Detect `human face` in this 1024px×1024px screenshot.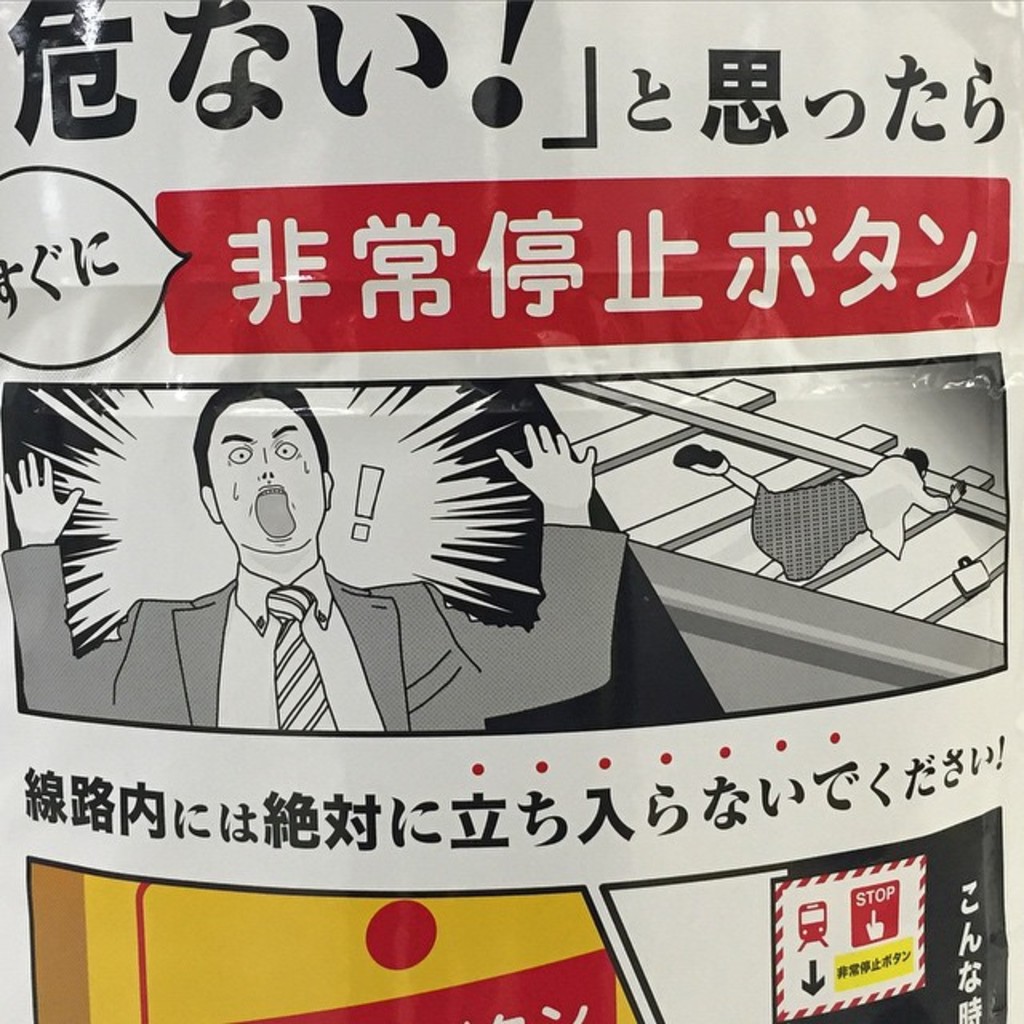
Detection: region(208, 395, 330, 547).
